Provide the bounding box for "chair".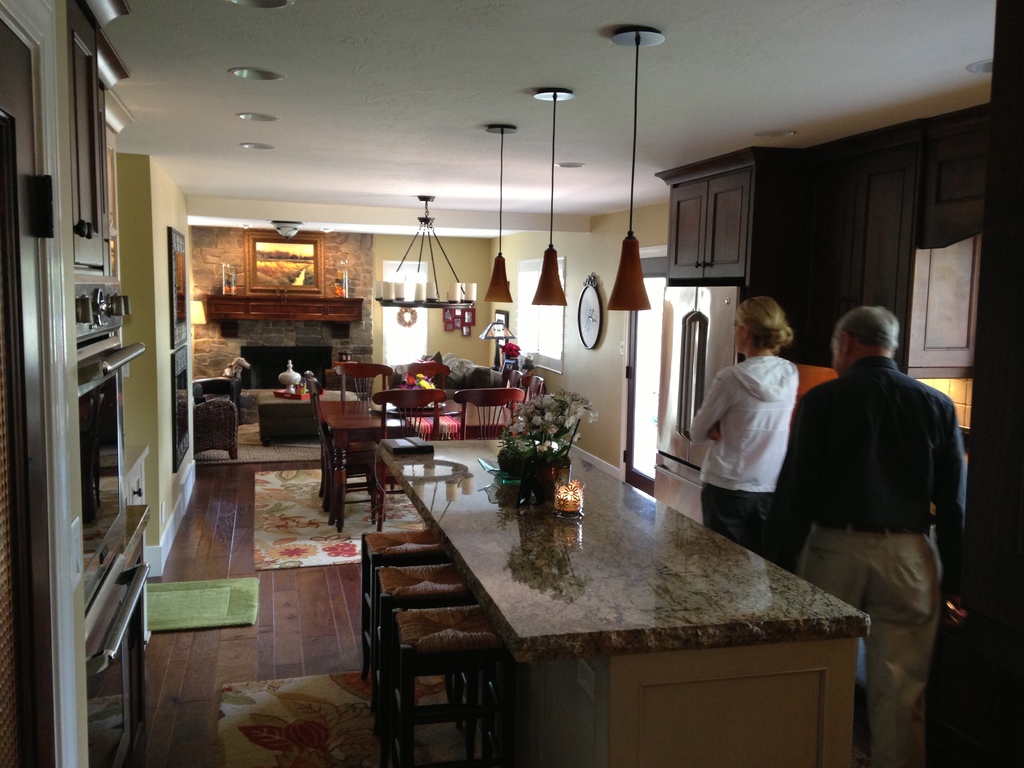
l=452, t=390, r=525, b=442.
